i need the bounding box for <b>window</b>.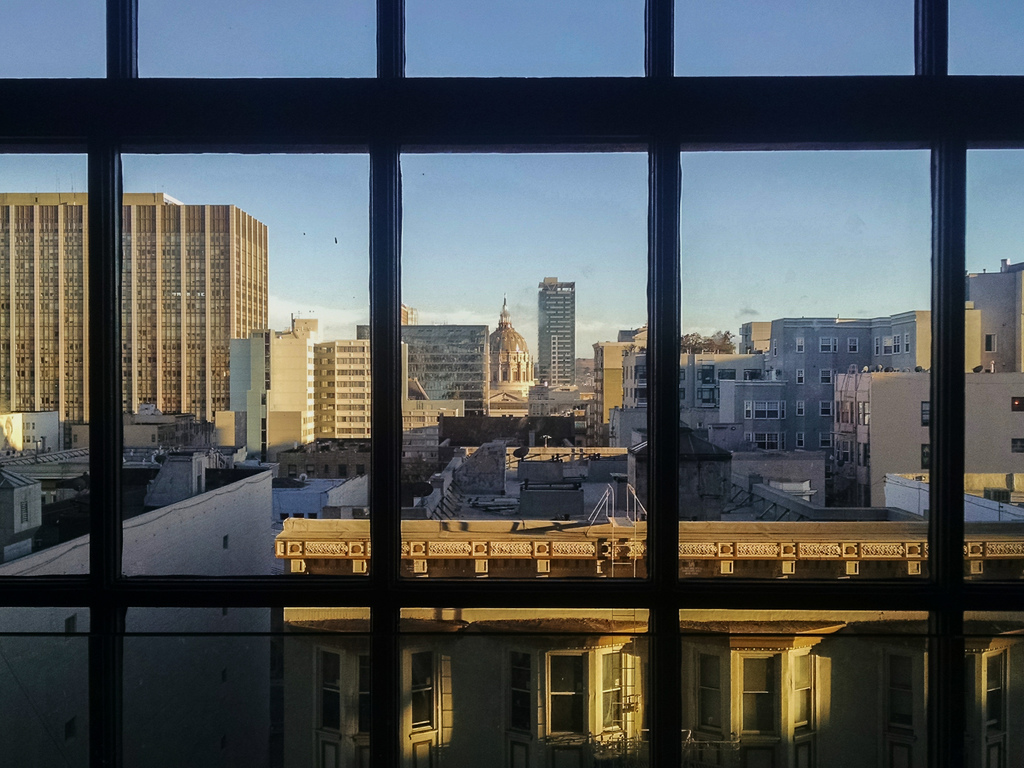
Here it is: (left=879, top=646, right=1007, bottom=728).
